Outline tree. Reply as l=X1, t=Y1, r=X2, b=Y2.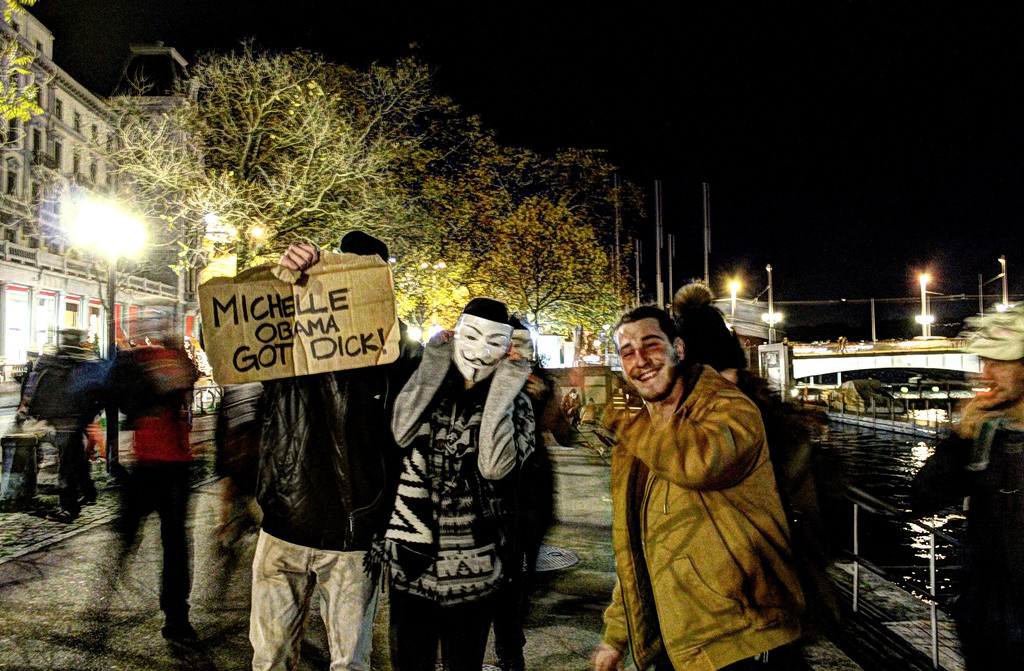
l=168, t=41, r=602, b=343.
